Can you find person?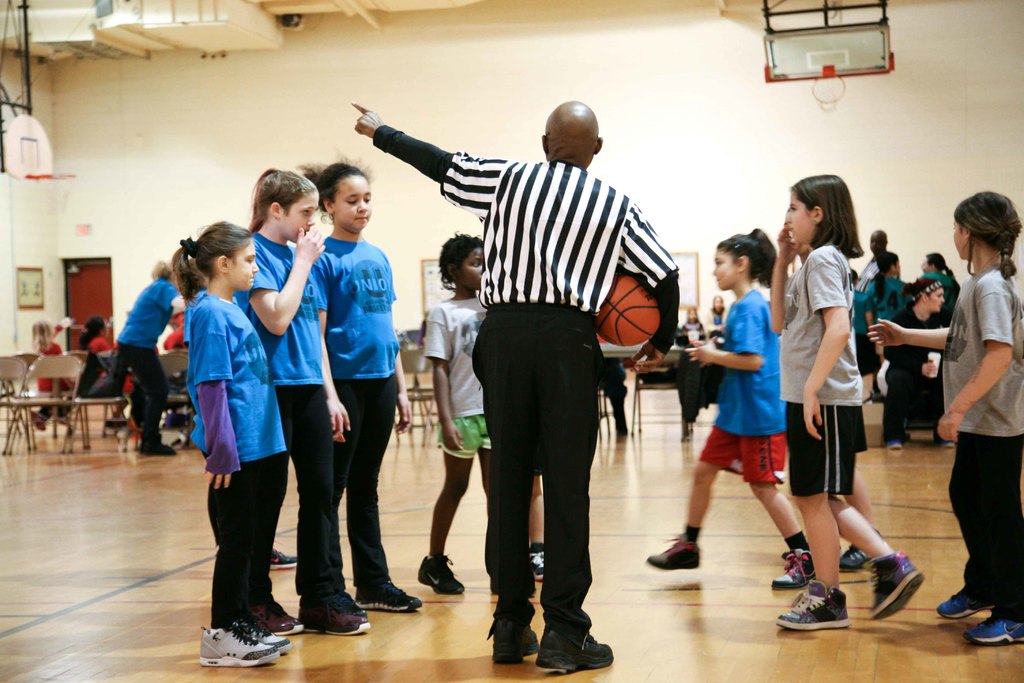
Yes, bounding box: bbox=(108, 259, 189, 460).
